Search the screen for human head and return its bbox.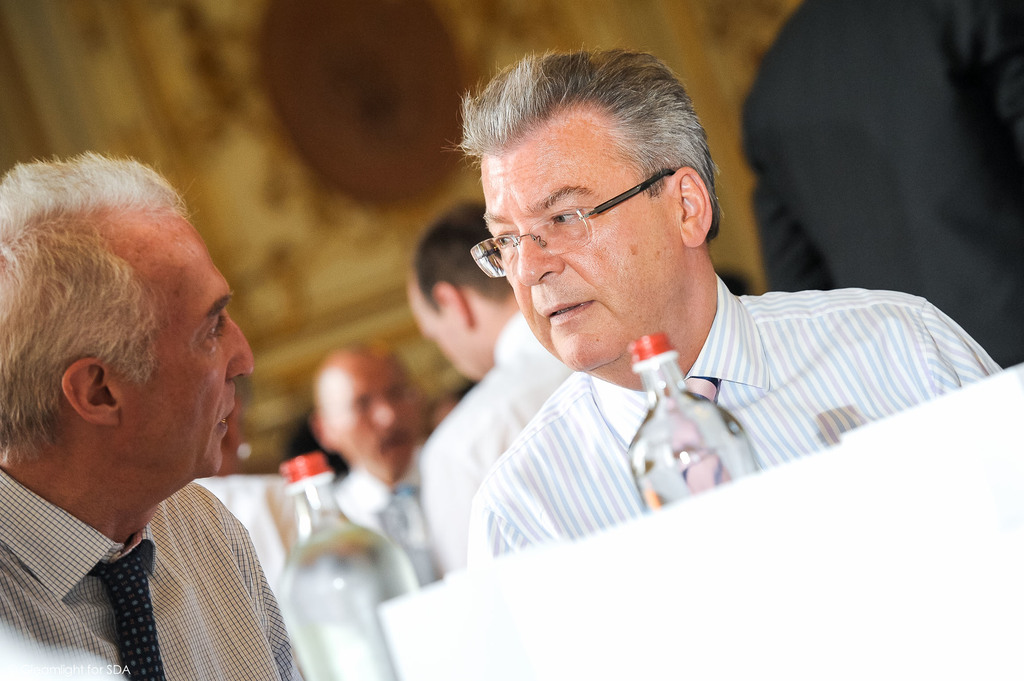
Found: bbox=[10, 132, 244, 533].
